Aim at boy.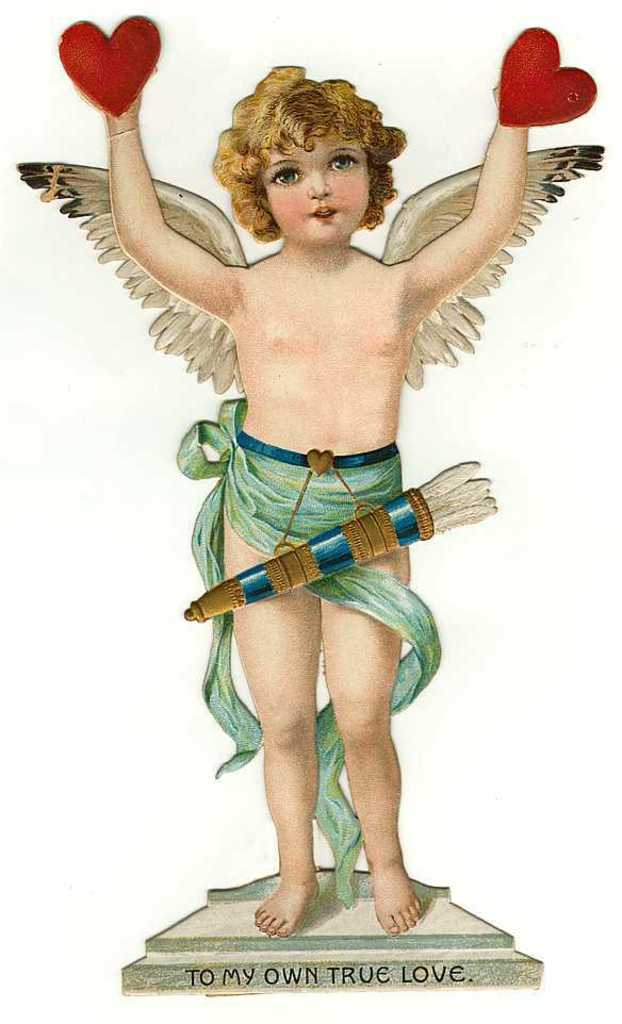
Aimed at {"left": 15, "top": 71, "right": 542, "bottom": 940}.
